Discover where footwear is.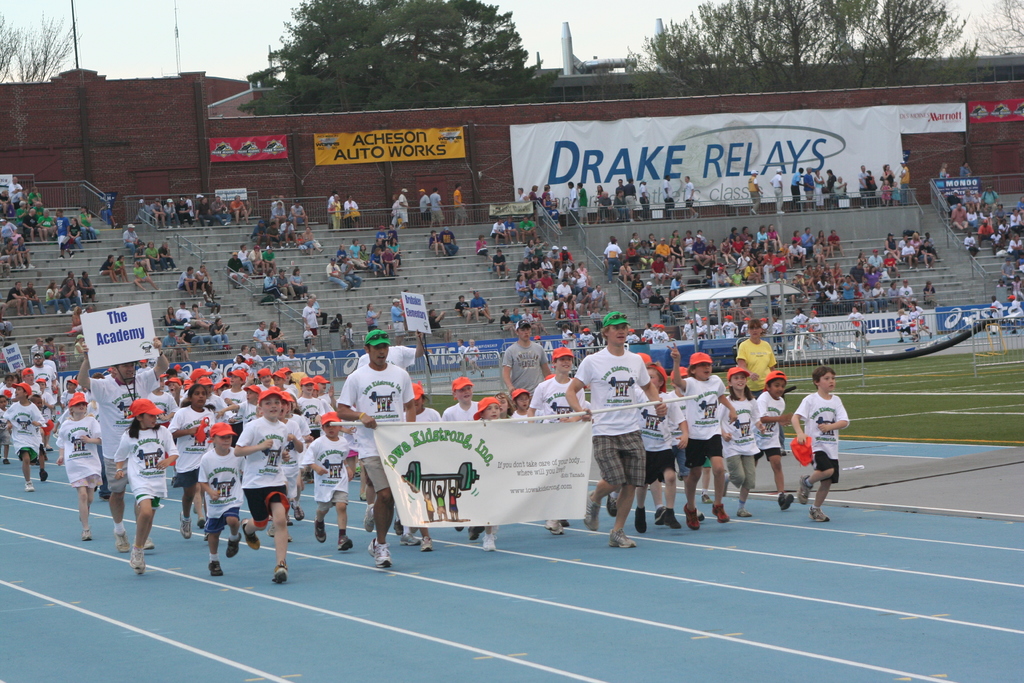
Discovered at rect(314, 518, 330, 546).
